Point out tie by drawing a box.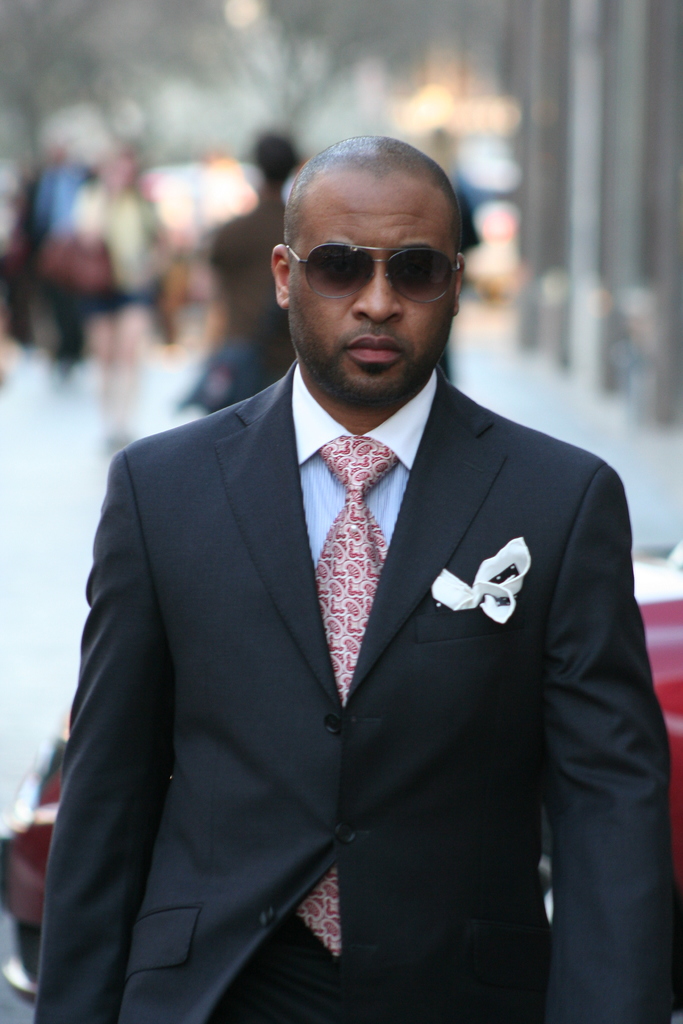
locate(290, 436, 400, 961).
